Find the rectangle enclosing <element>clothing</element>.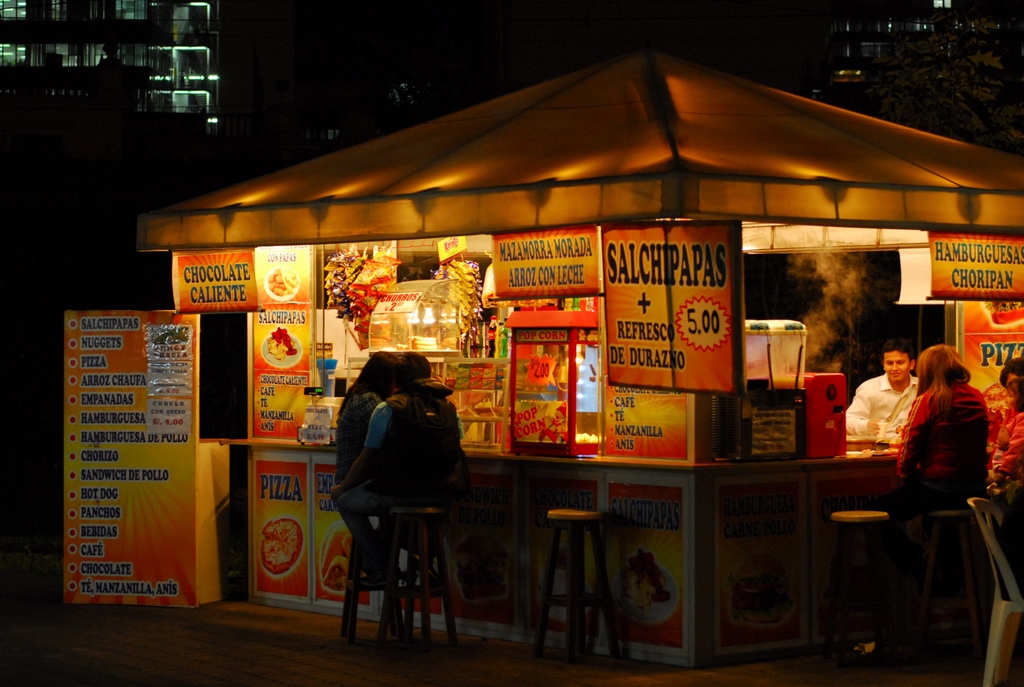
pyautogui.locateOnScreen(991, 380, 1023, 541).
